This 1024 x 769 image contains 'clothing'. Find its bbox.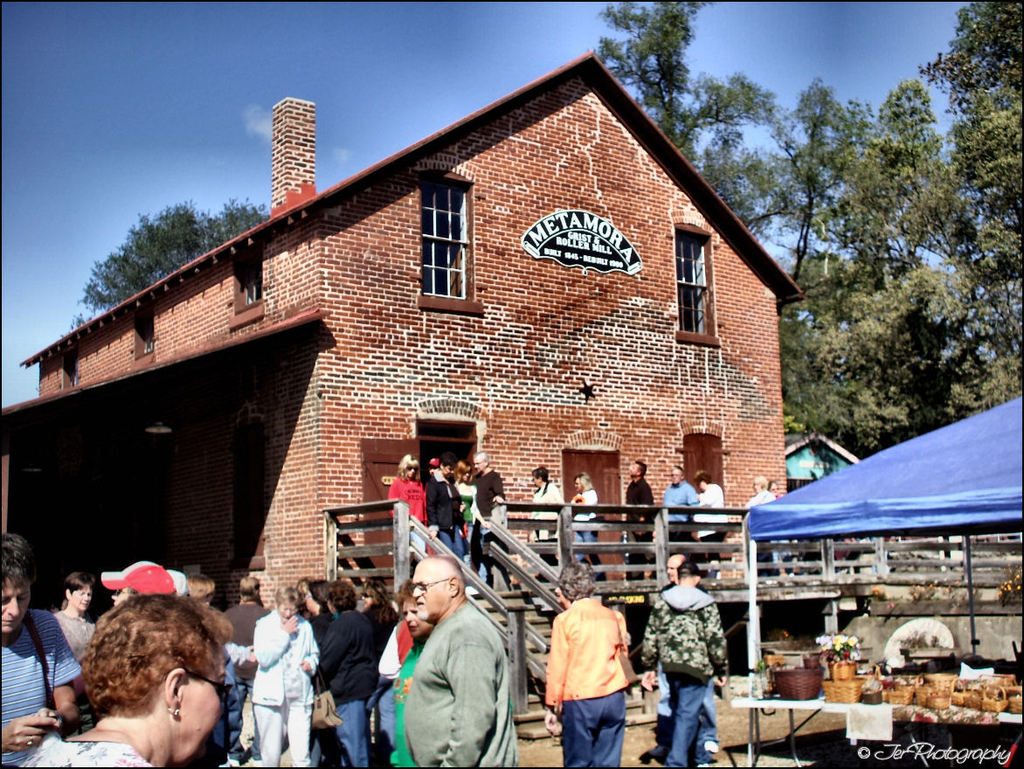
(x1=622, y1=477, x2=654, y2=580).
